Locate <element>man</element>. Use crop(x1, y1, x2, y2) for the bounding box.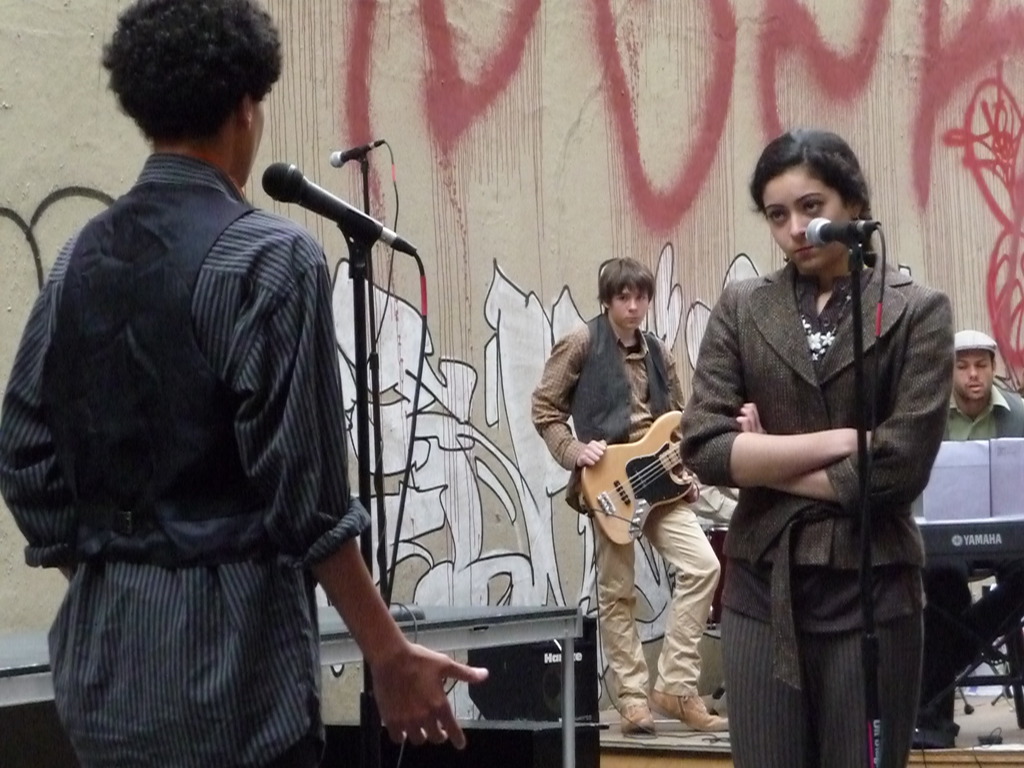
crop(938, 333, 1023, 748).
